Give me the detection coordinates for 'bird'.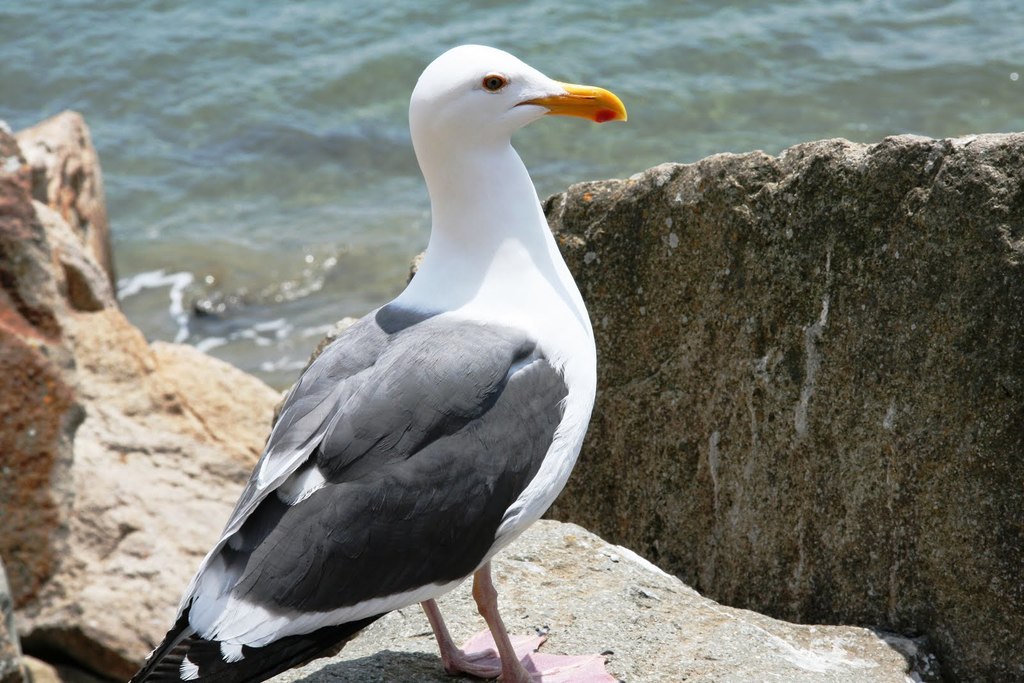
125 44 626 682.
